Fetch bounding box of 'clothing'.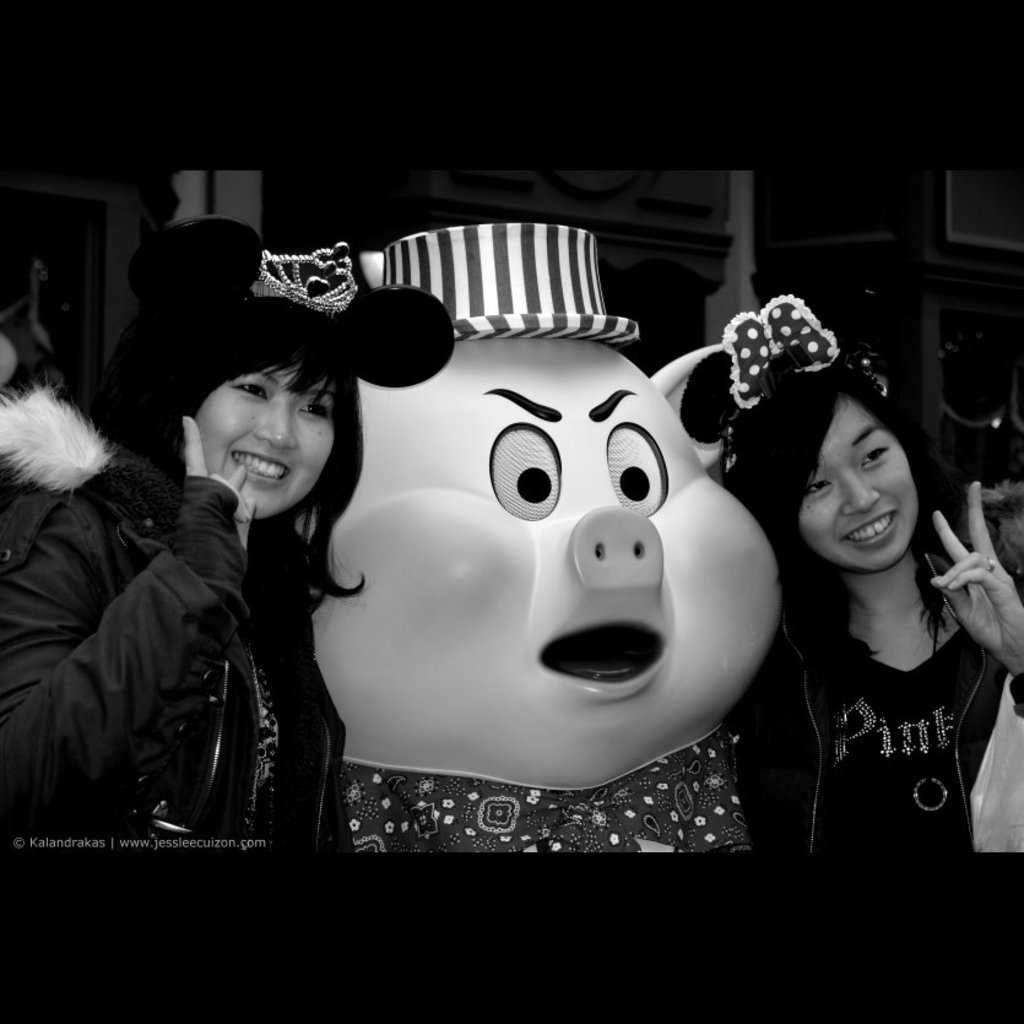
Bbox: (left=0, top=215, right=456, bottom=856).
